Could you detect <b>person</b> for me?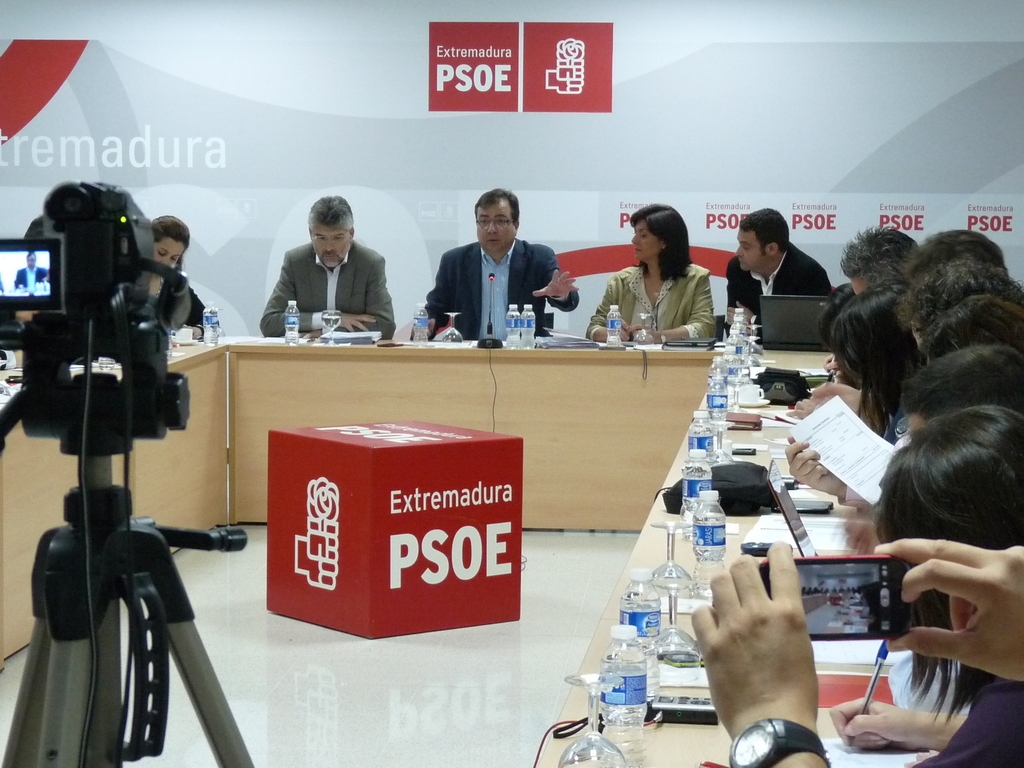
Detection result: 254, 195, 388, 343.
